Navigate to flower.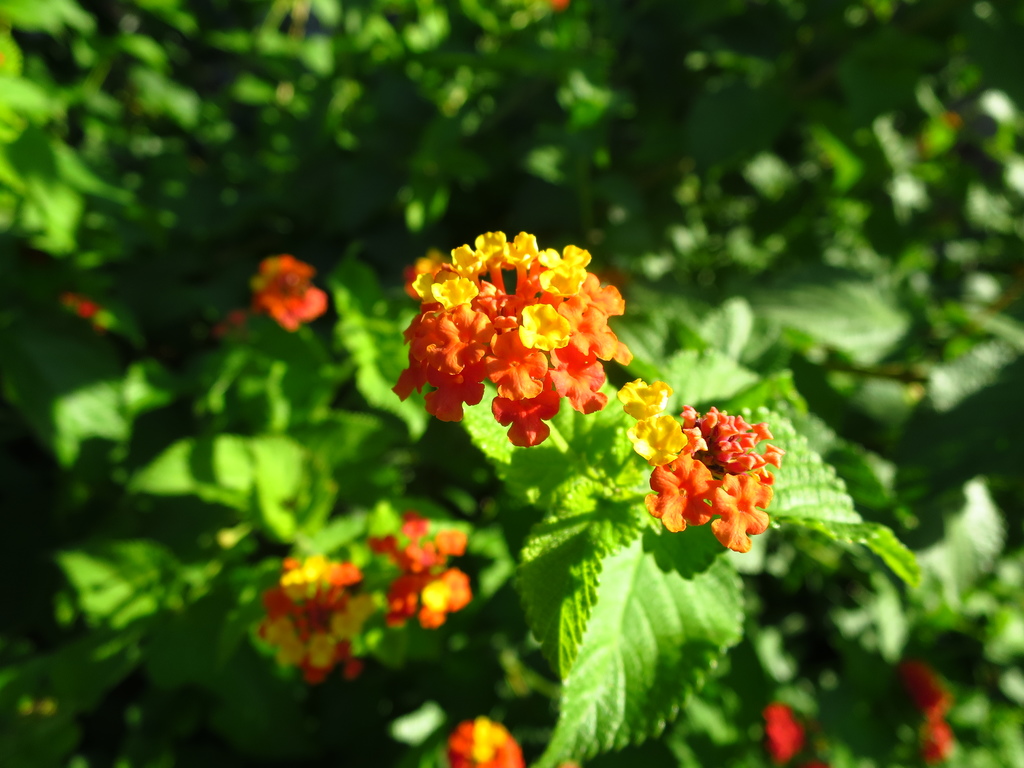
Navigation target: 64/295/102/331.
